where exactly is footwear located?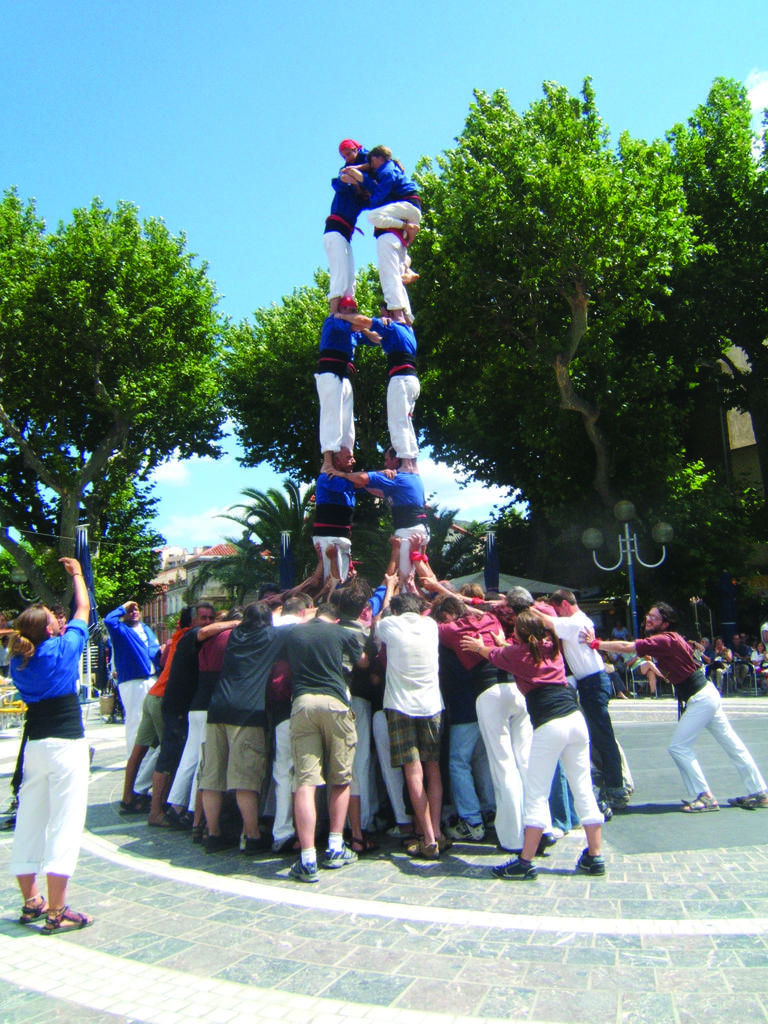
Its bounding box is (321, 837, 356, 869).
